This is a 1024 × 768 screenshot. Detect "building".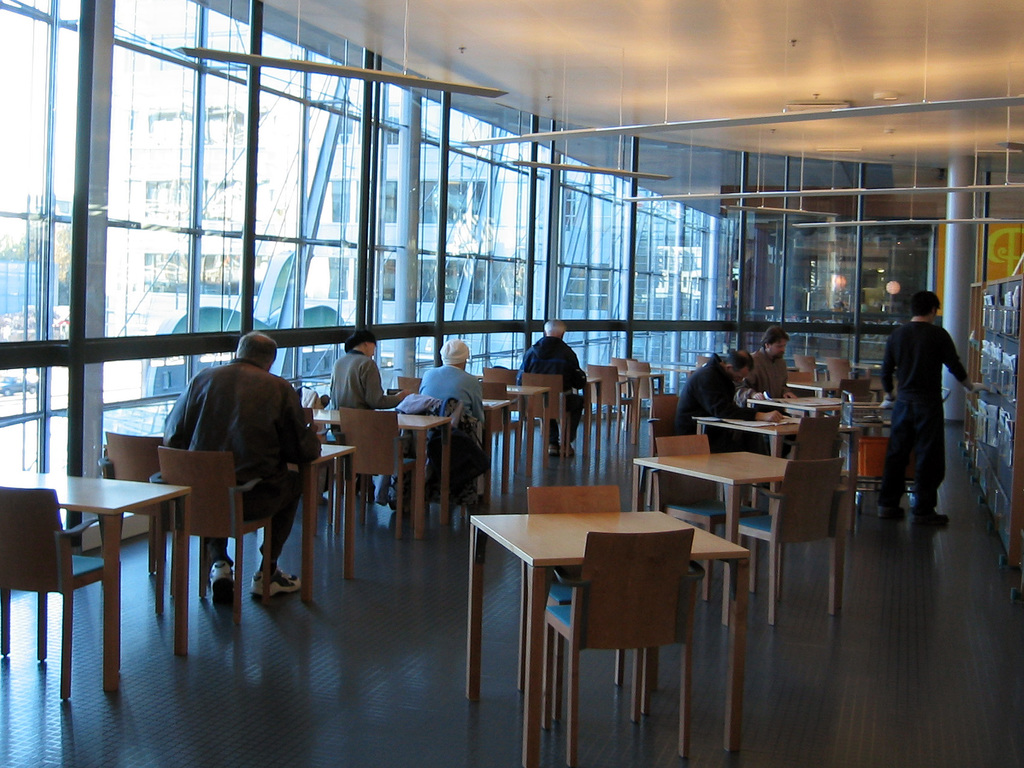
112,4,716,410.
